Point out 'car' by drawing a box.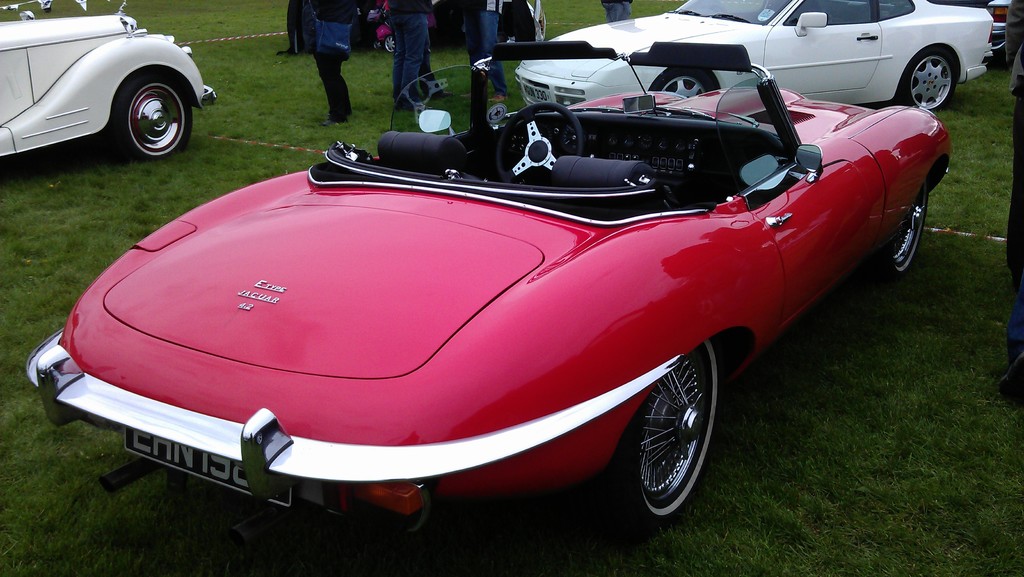
box(506, 0, 991, 117).
